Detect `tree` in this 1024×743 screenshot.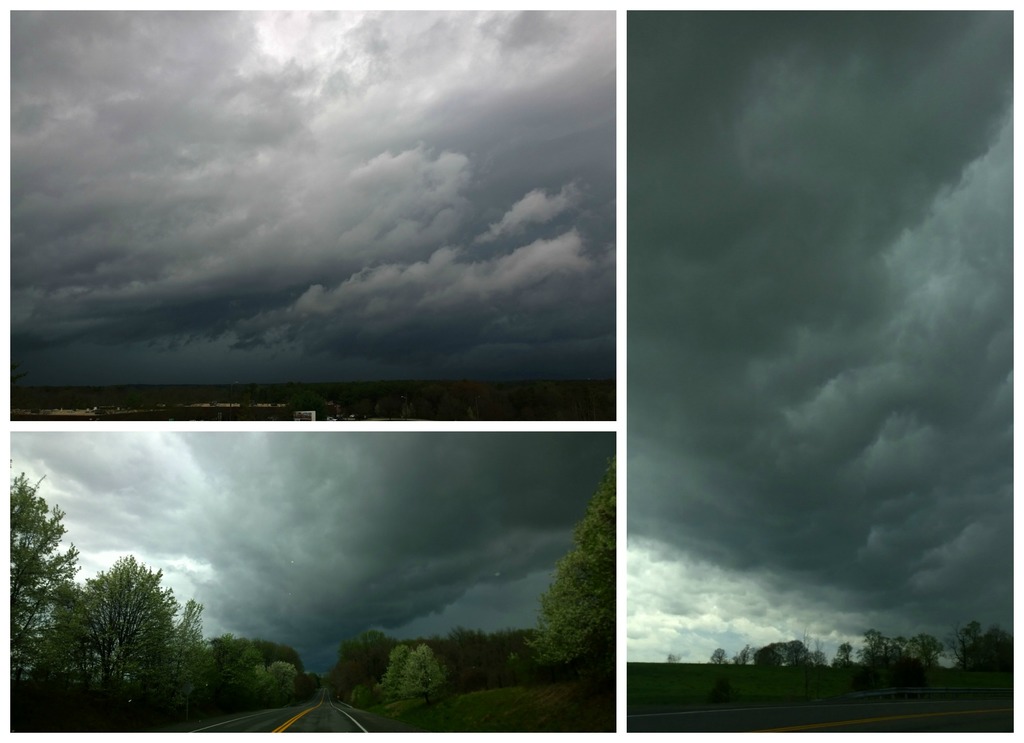
Detection: <region>52, 544, 200, 710</region>.
